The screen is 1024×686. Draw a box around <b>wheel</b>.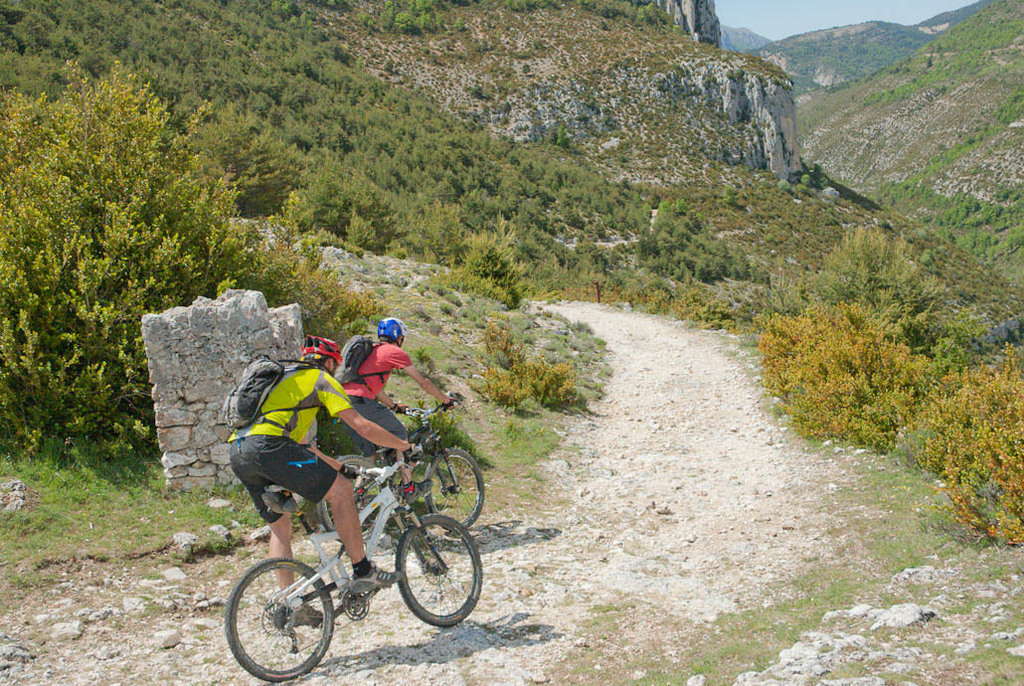
[x1=395, y1=512, x2=482, y2=627].
